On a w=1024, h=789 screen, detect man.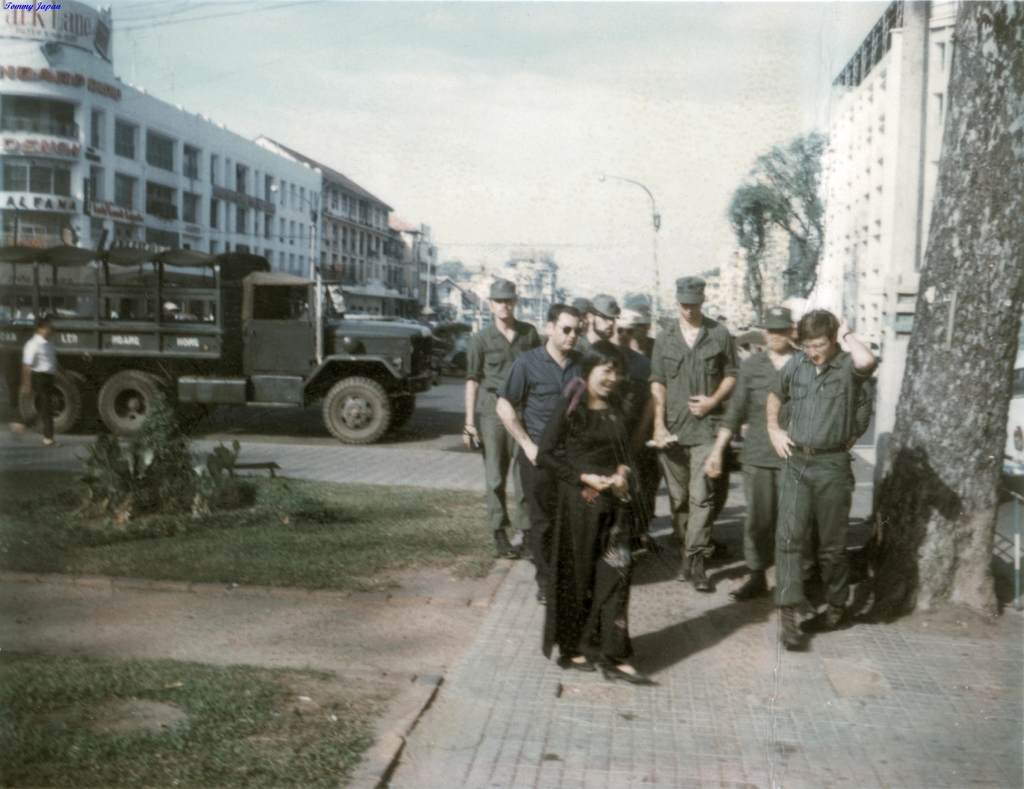
[x1=462, y1=282, x2=548, y2=564].
